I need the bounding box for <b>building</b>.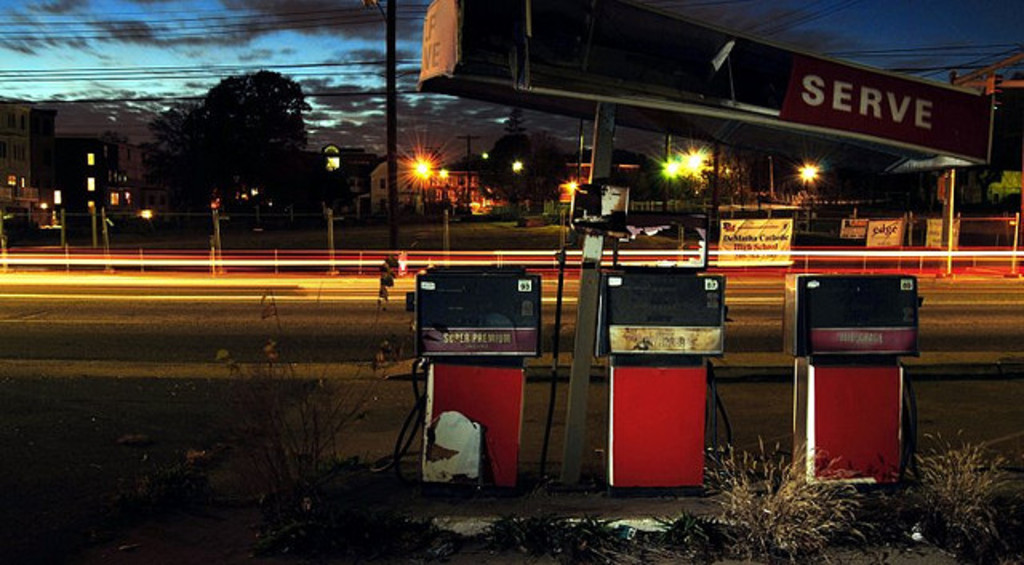
Here it is: [0, 96, 58, 235].
